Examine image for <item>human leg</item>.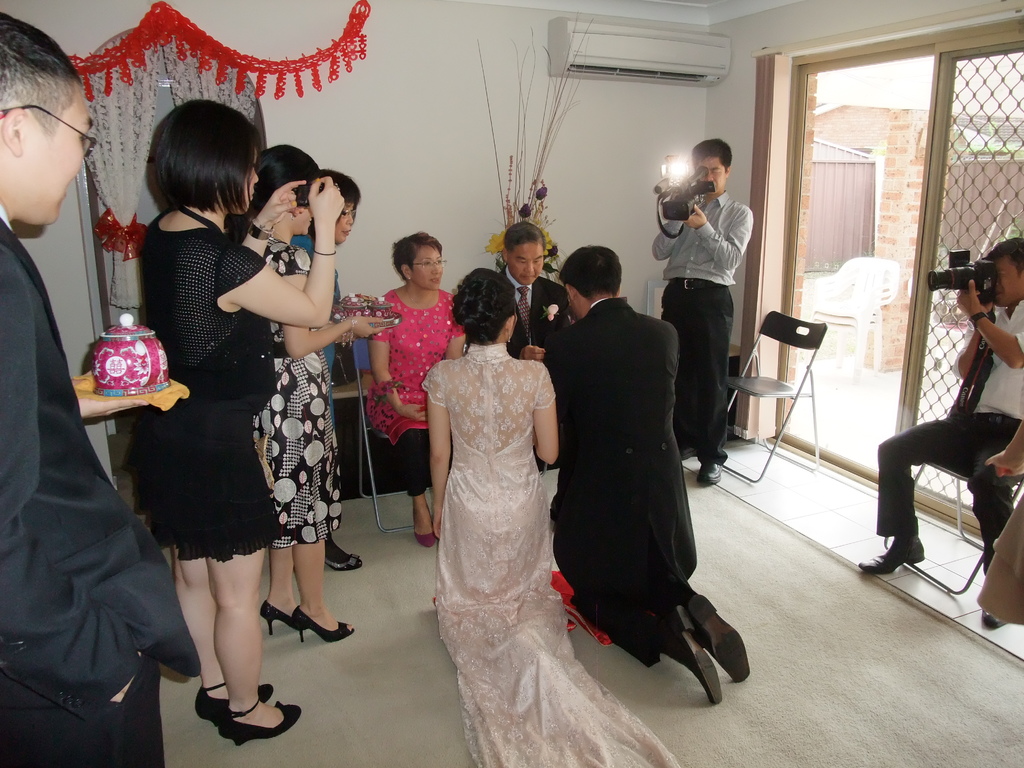
Examination result: [259, 383, 301, 636].
